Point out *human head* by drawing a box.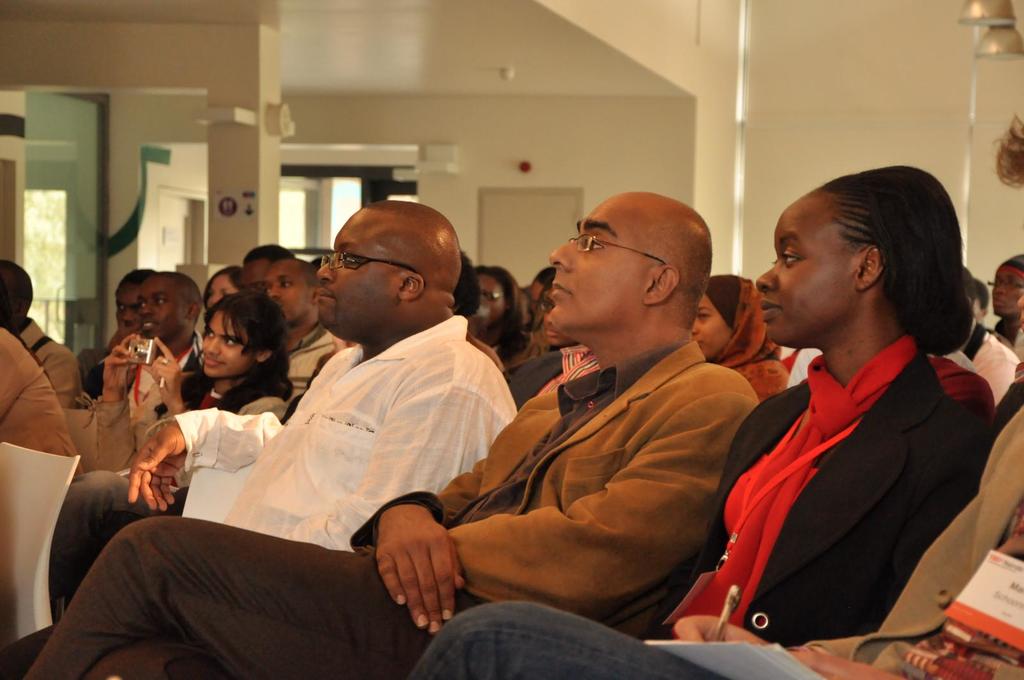
[left=974, top=280, right=986, bottom=320].
